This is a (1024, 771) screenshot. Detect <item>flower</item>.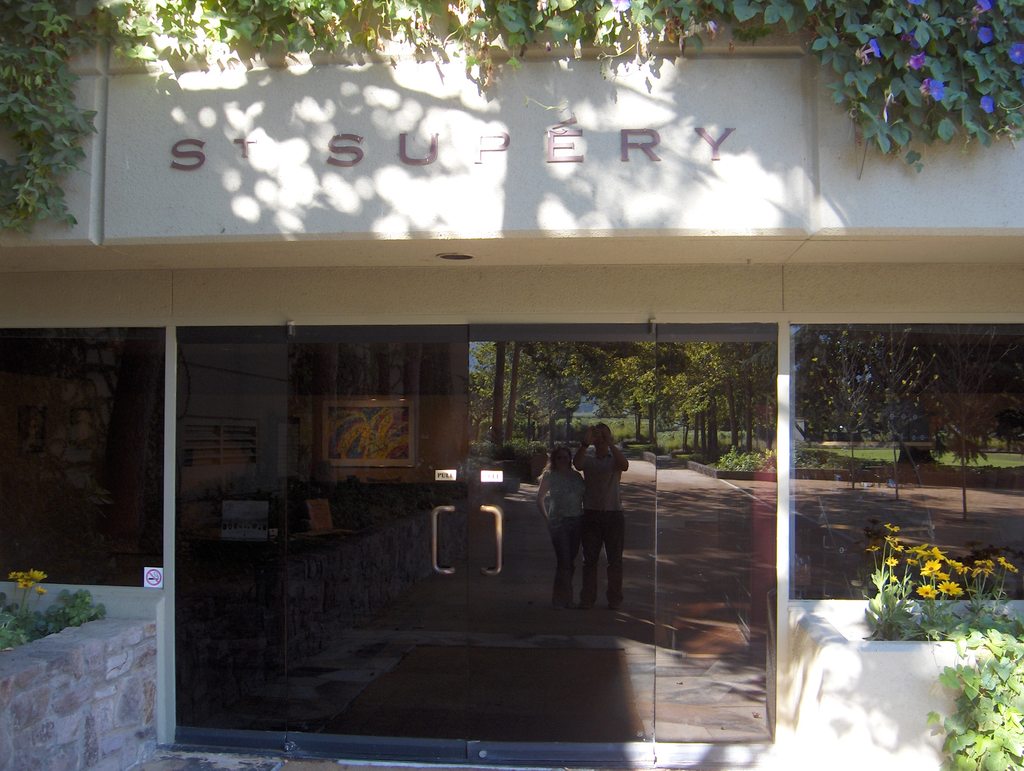
bbox(899, 29, 912, 43).
